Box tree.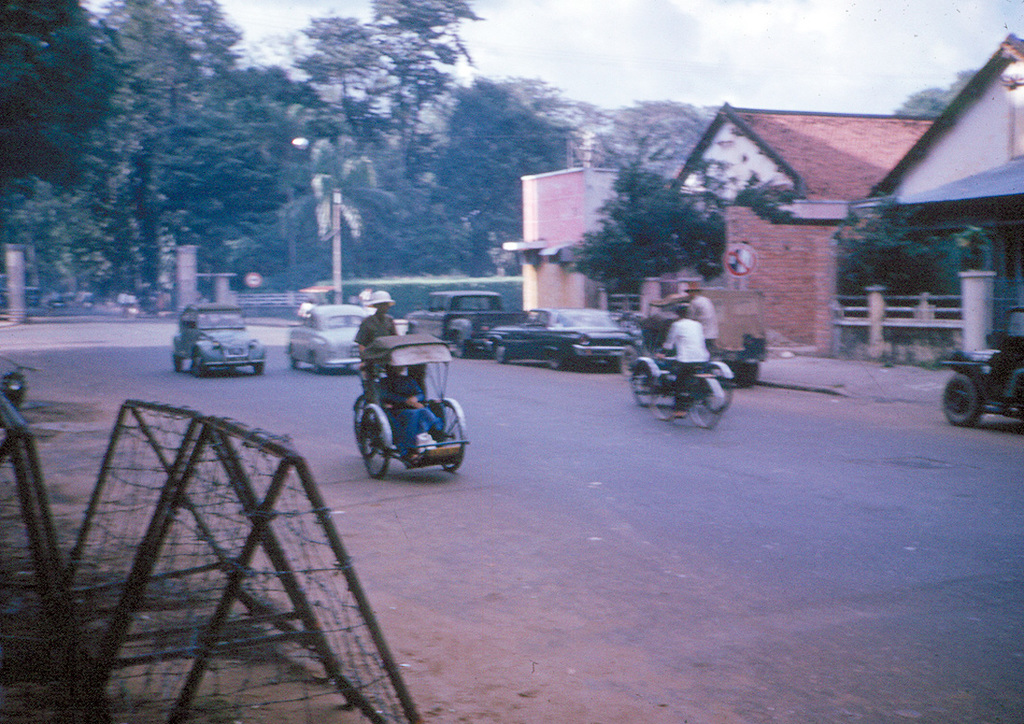
(left=292, top=0, right=474, bottom=286).
